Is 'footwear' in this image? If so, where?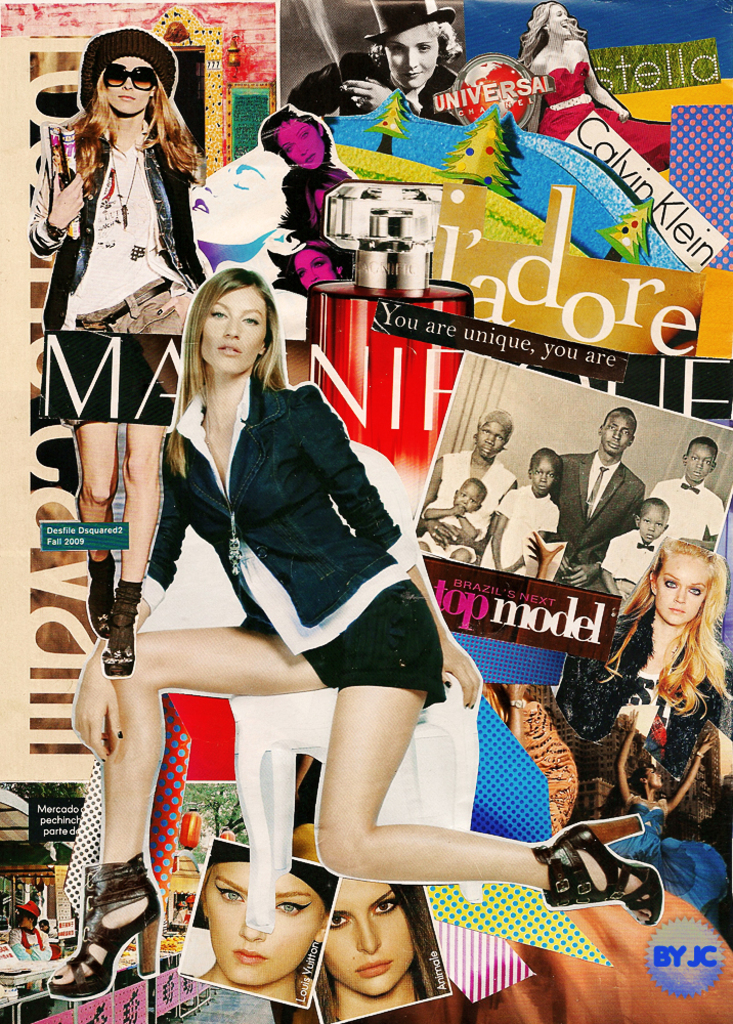
Yes, at [529, 806, 661, 927].
